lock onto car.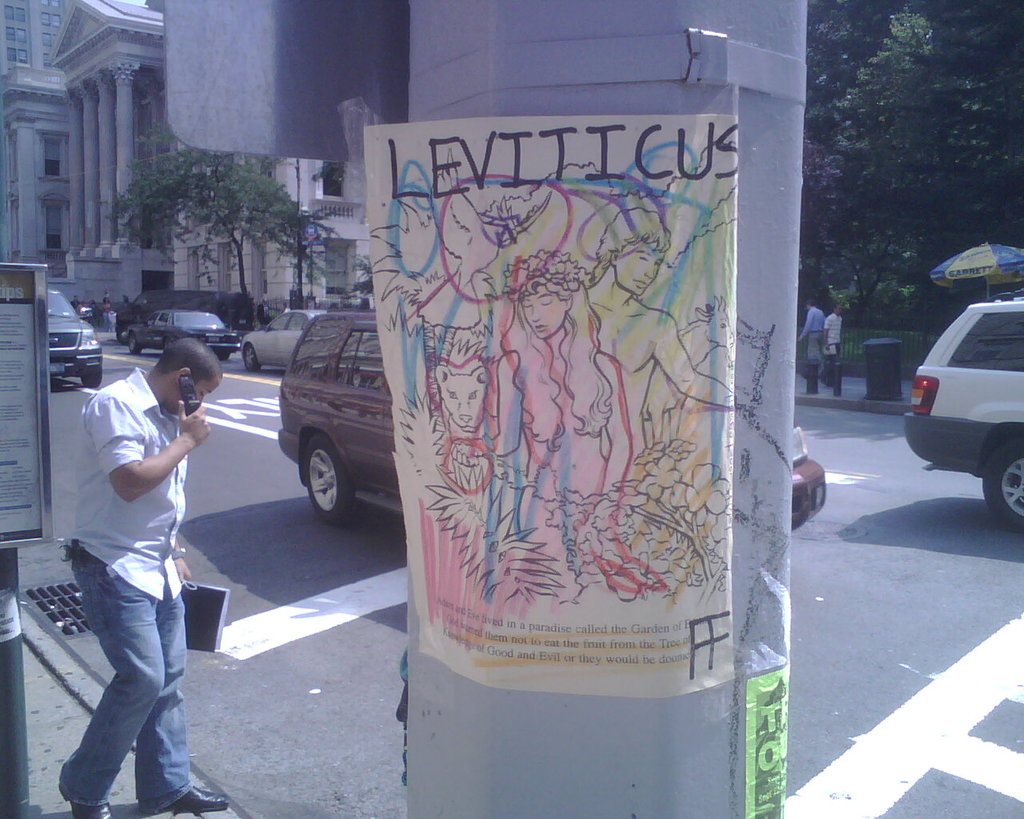
Locked: bbox=(47, 289, 102, 390).
